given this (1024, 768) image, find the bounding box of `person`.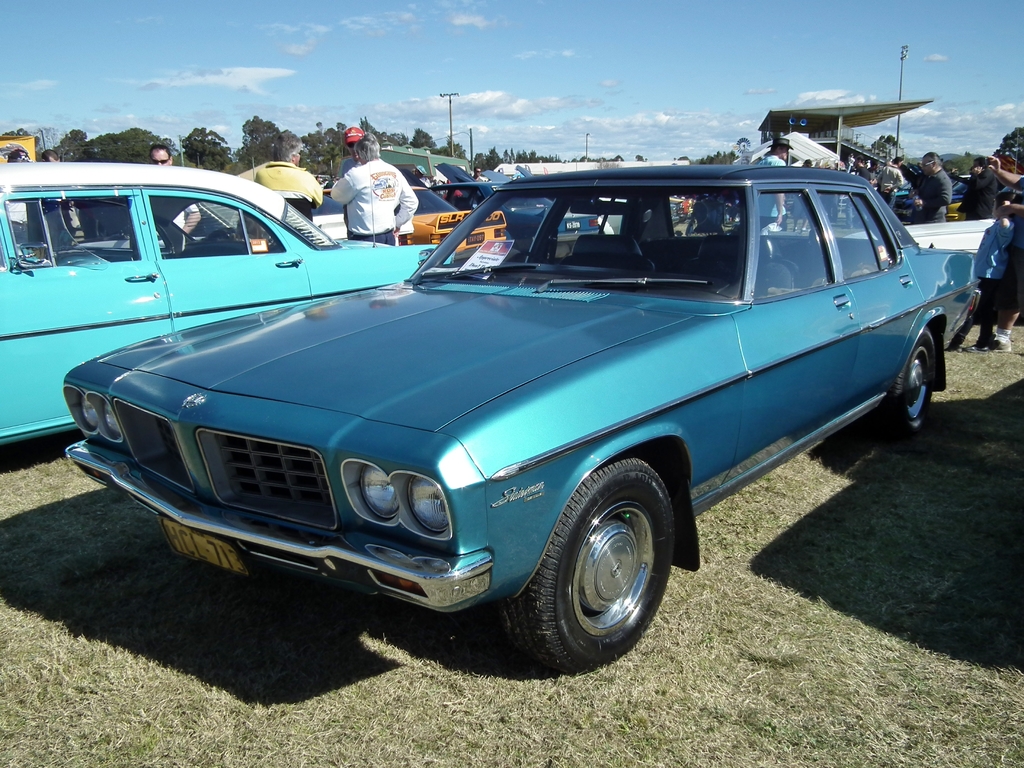
Rect(337, 127, 382, 239).
